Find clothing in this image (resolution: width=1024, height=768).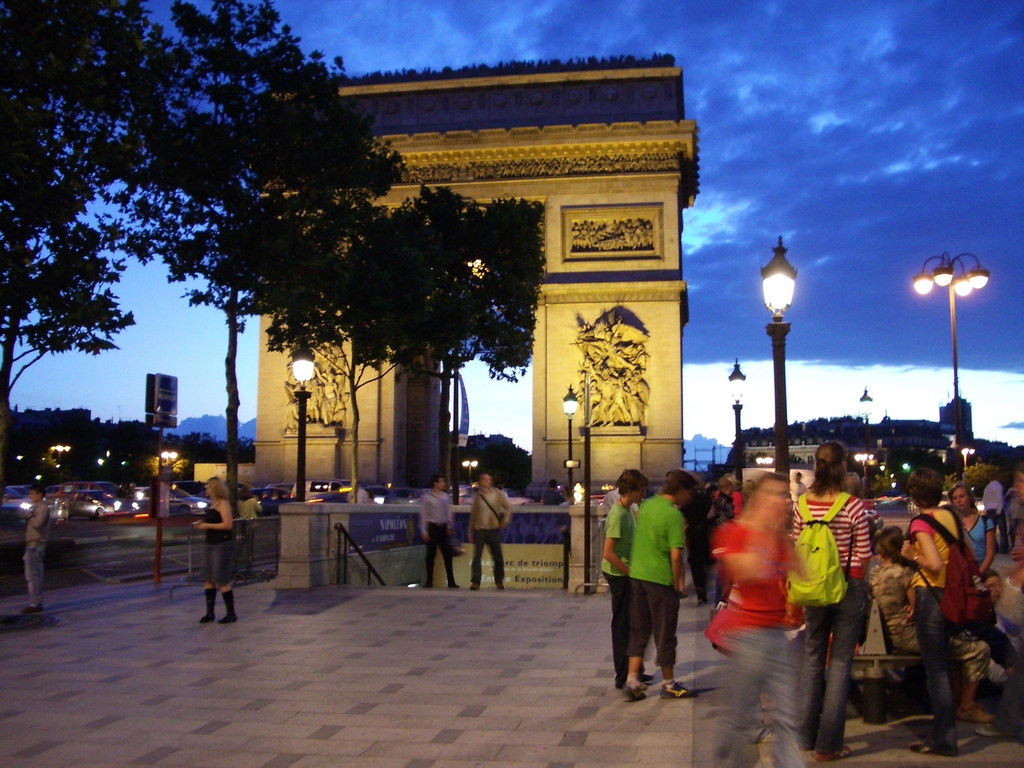
crop(596, 502, 628, 575).
